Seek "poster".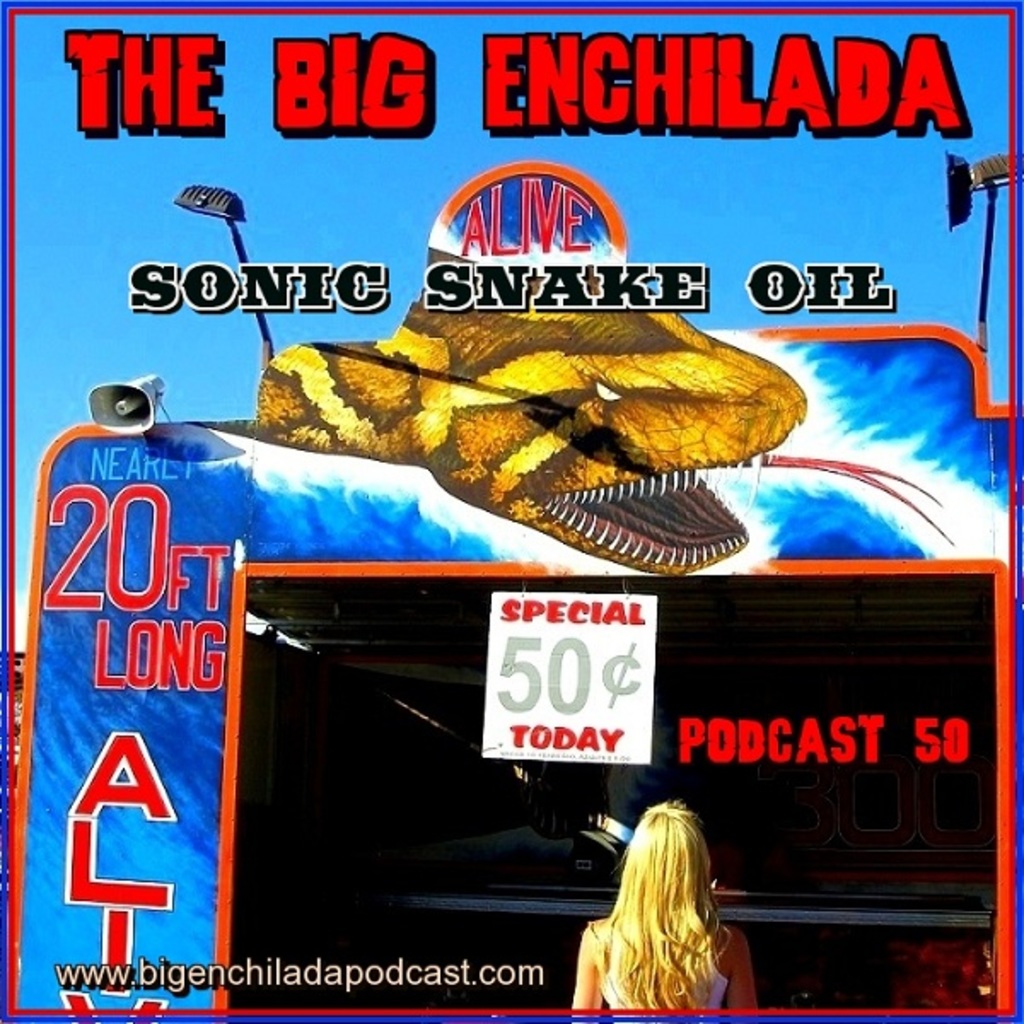
[left=0, top=0, right=1022, bottom=1022].
